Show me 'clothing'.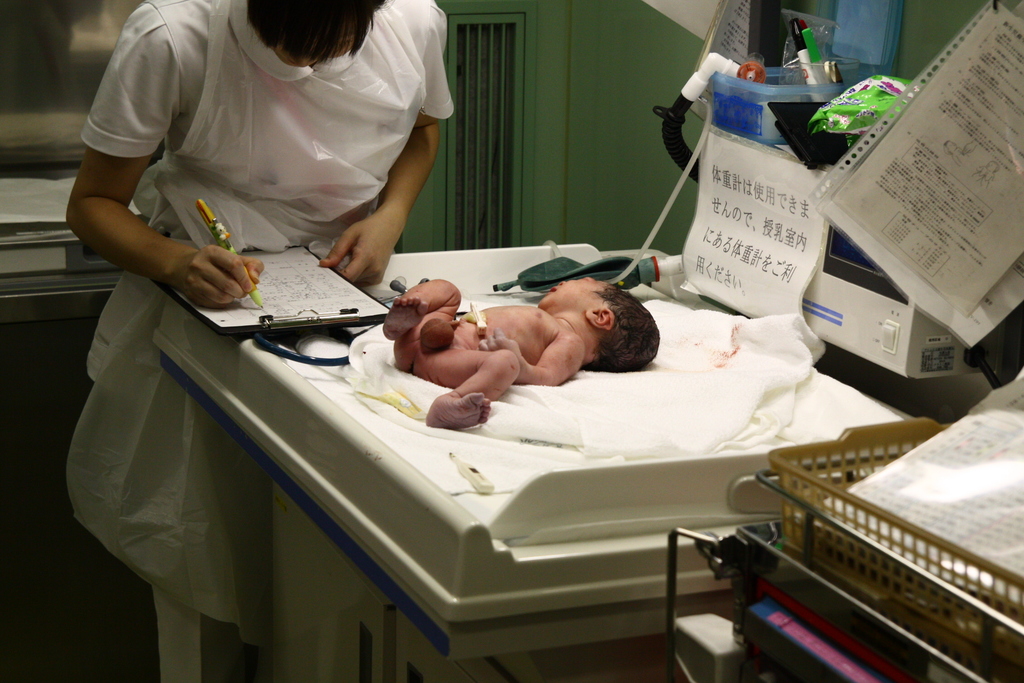
'clothing' is here: left=64, top=0, right=463, bottom=664.
